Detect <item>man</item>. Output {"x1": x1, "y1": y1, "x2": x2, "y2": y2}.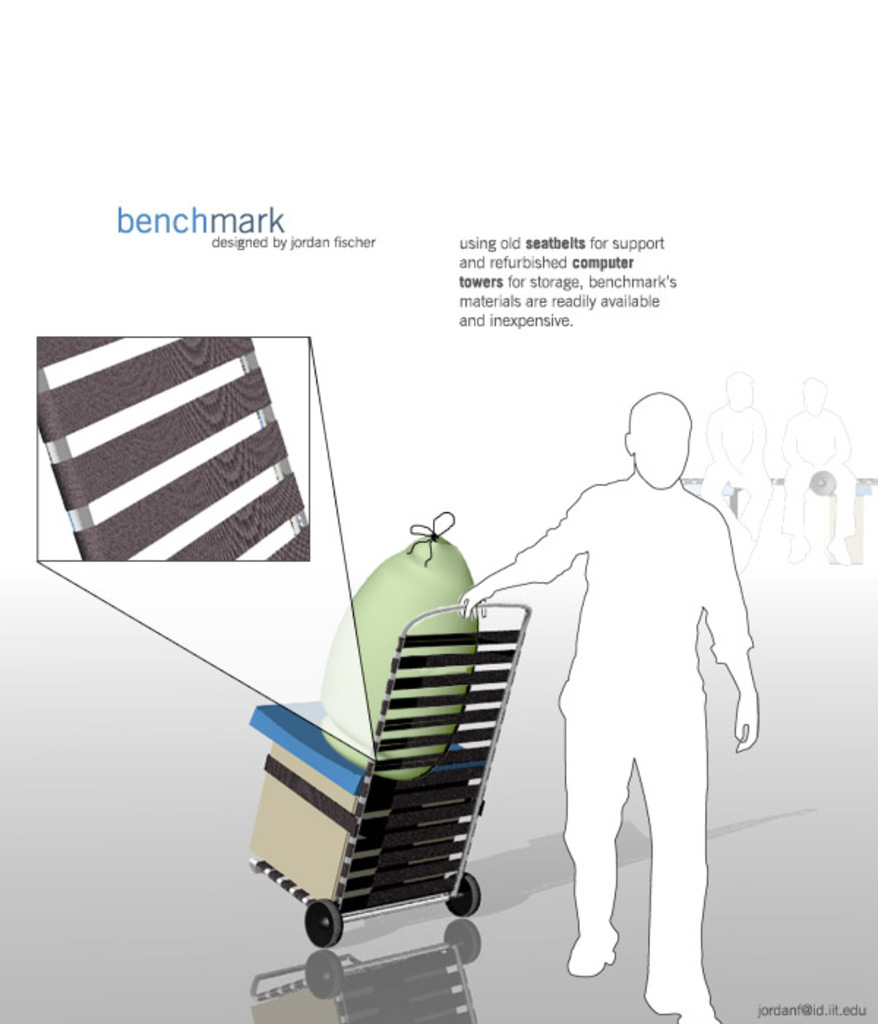
{"x1": 522, "y1": 392, "x2": 778, "y2": 986}.
